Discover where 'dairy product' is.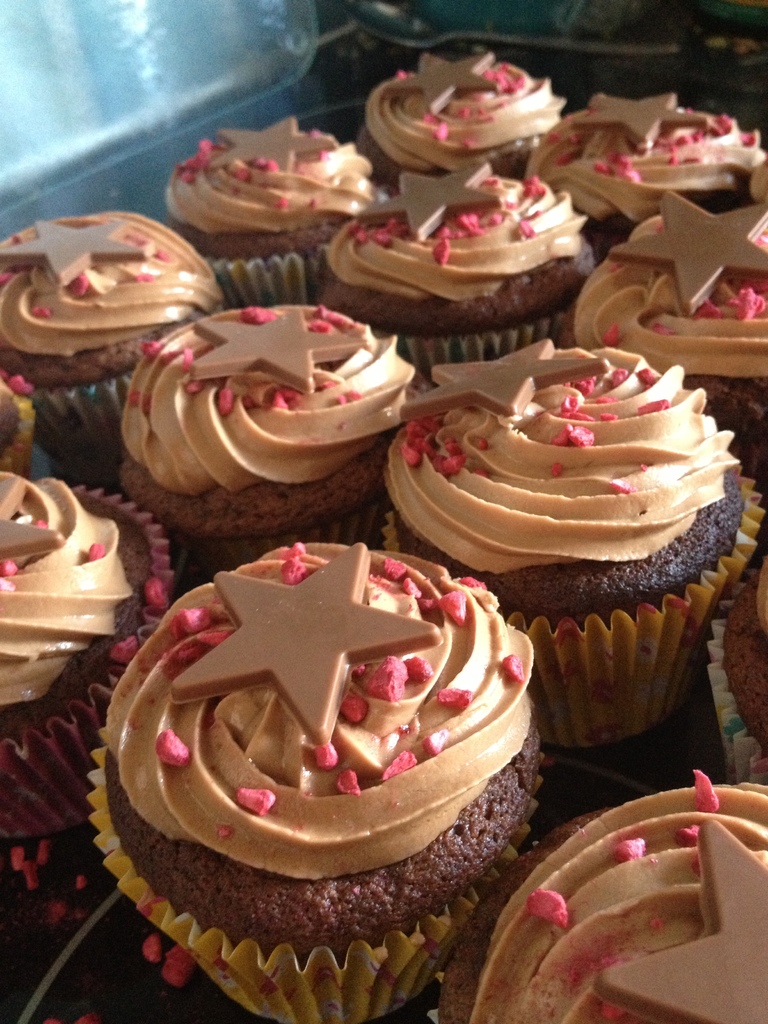
Discovered at <region>534, 73, 767, 209</region>.
